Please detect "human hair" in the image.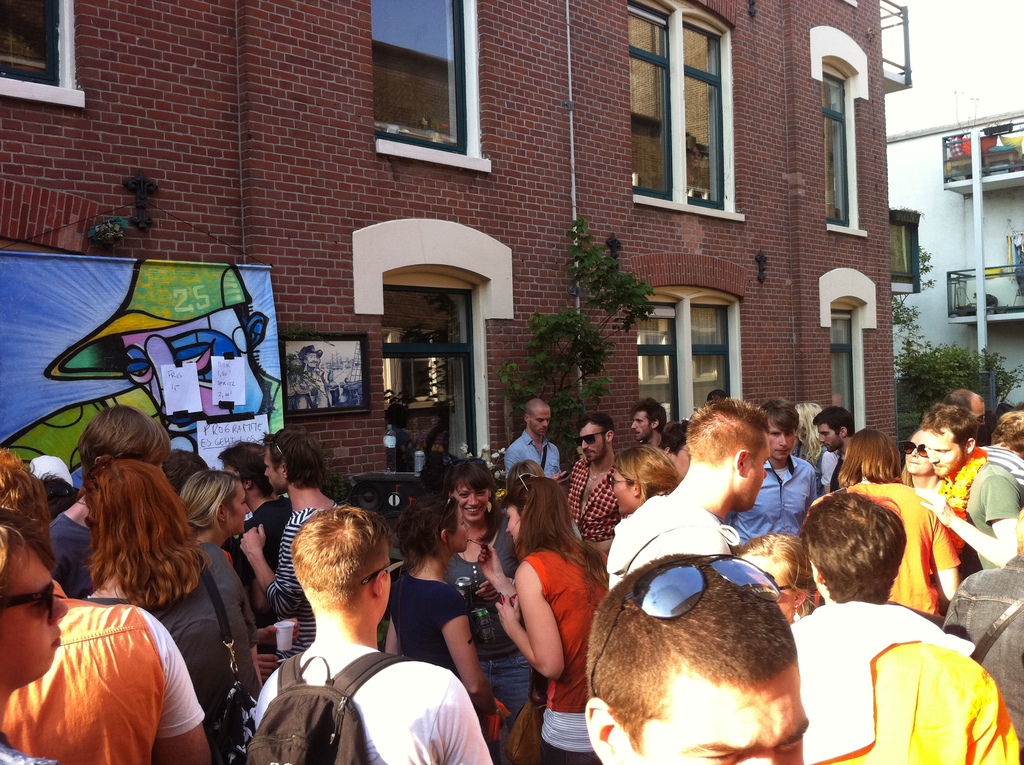
291, 505, 388, 609.
